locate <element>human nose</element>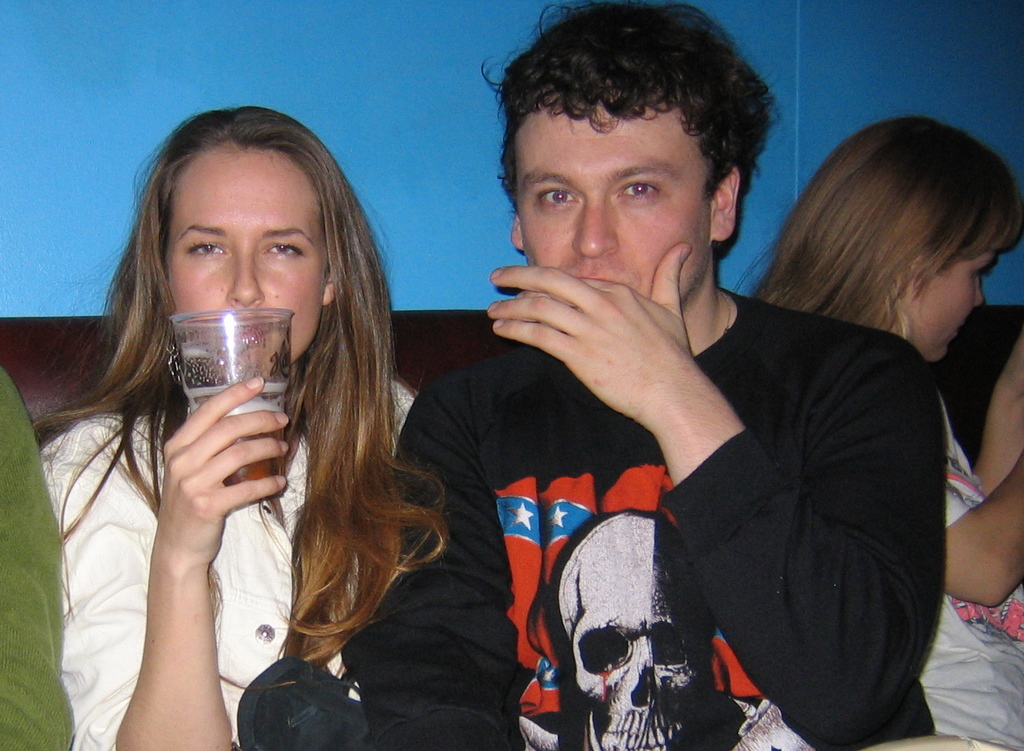
BBox(225, 250, 261, 307)
